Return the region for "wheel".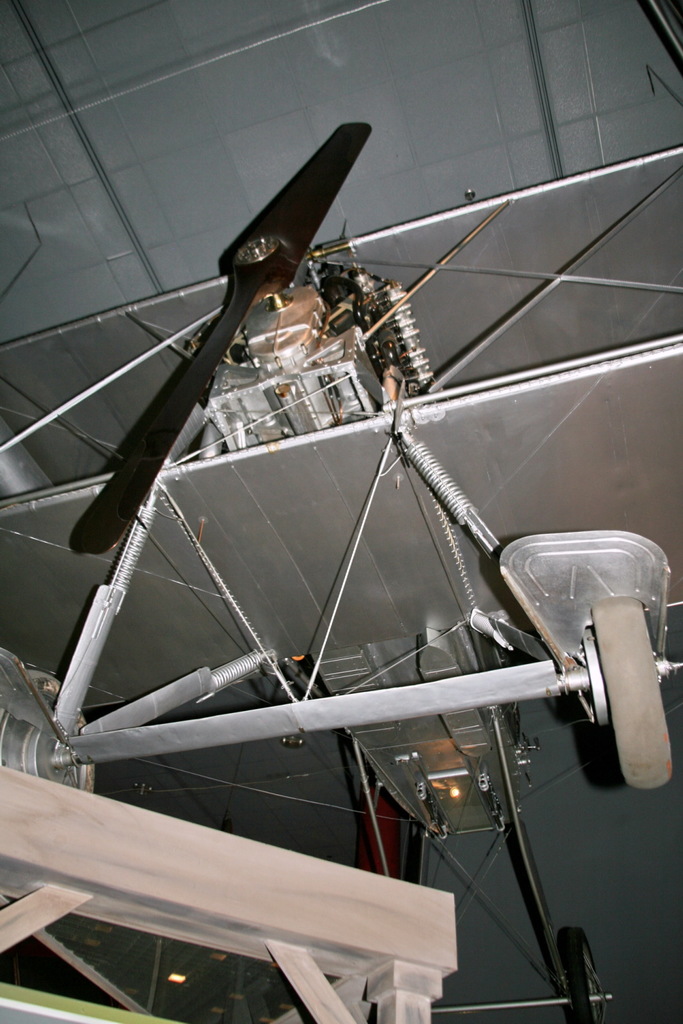
{"x1": 550, "y1": 920, "x2": 609, "y2": 1023}.
